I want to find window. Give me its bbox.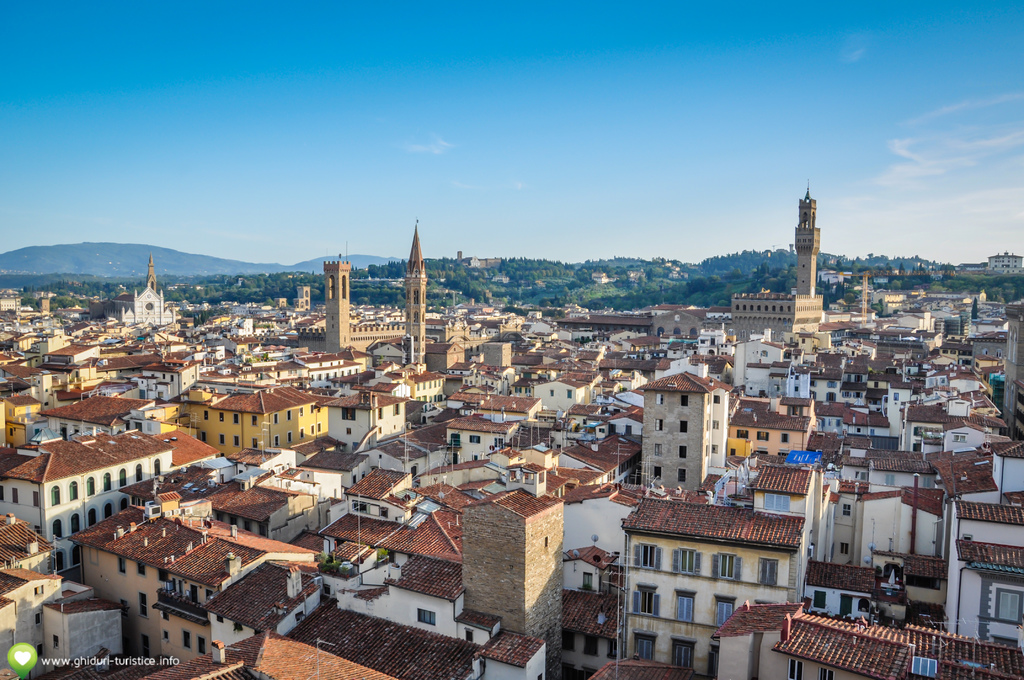
[x1=51, y1=484, x2=63, y2=505].
